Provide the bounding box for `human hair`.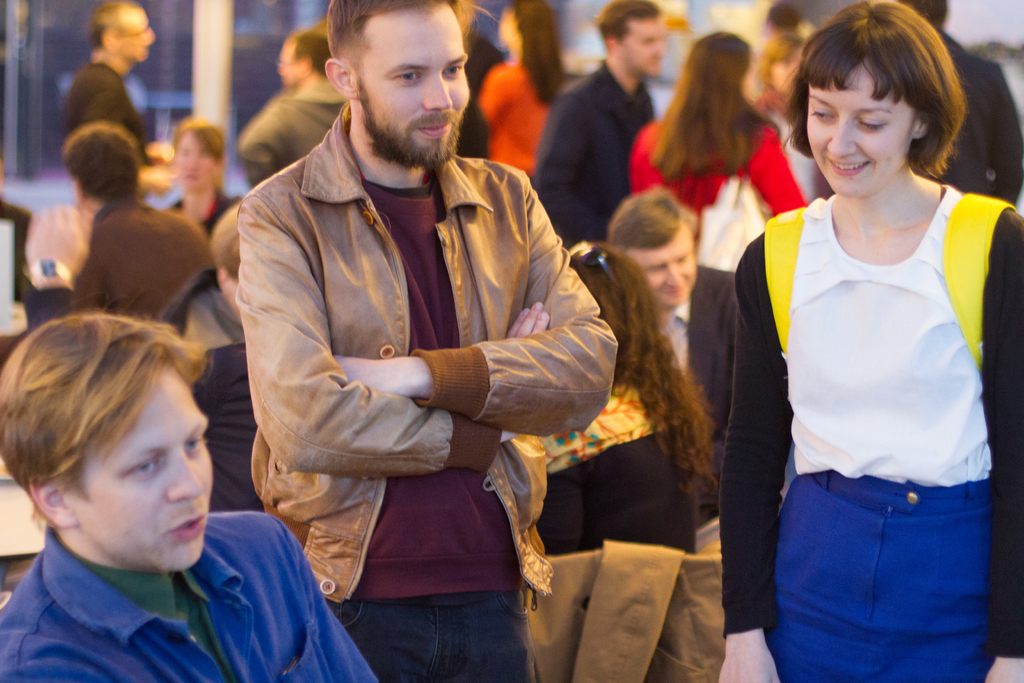
<region>586, 0, 662, 42</region>.
